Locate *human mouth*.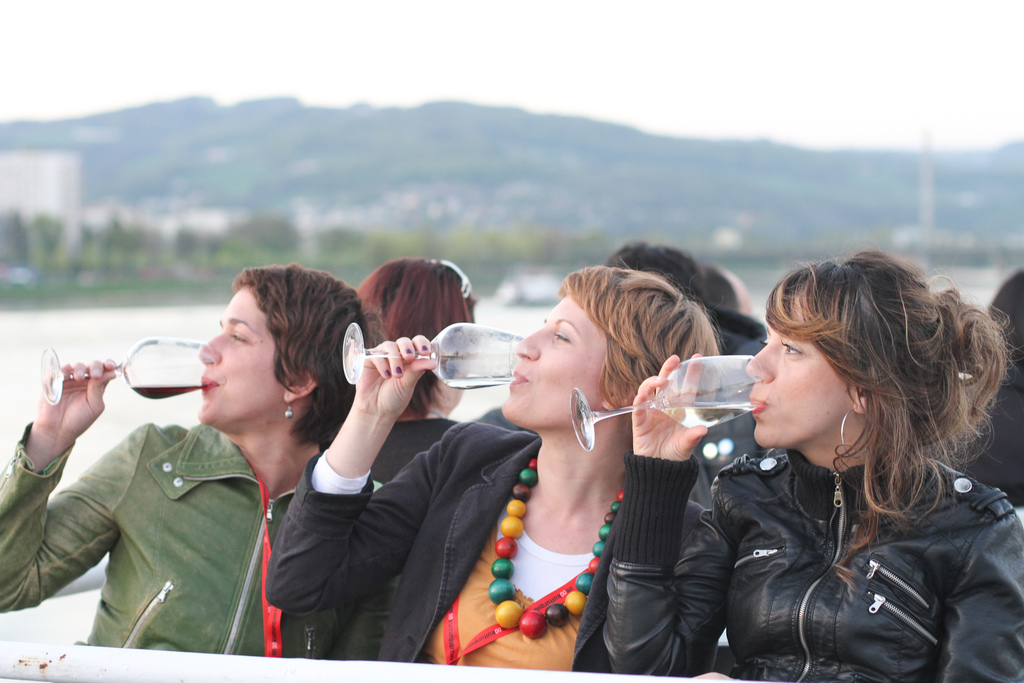
Bounding box: 198/374/222/395.
